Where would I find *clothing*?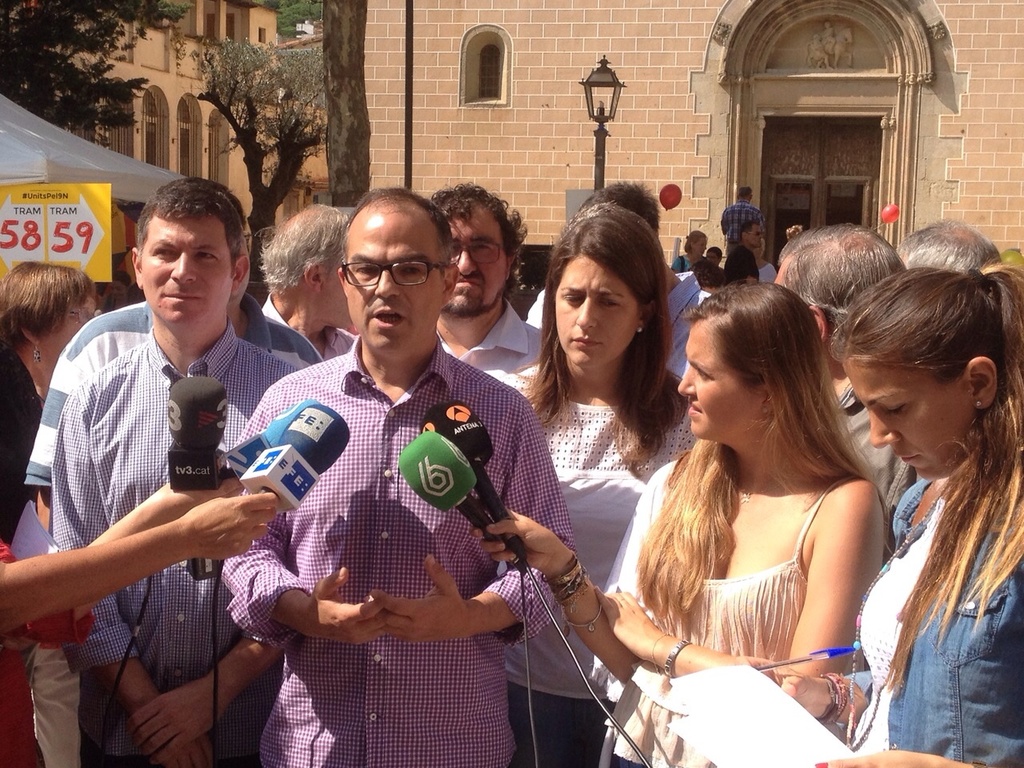
At 662 266 716 376.
